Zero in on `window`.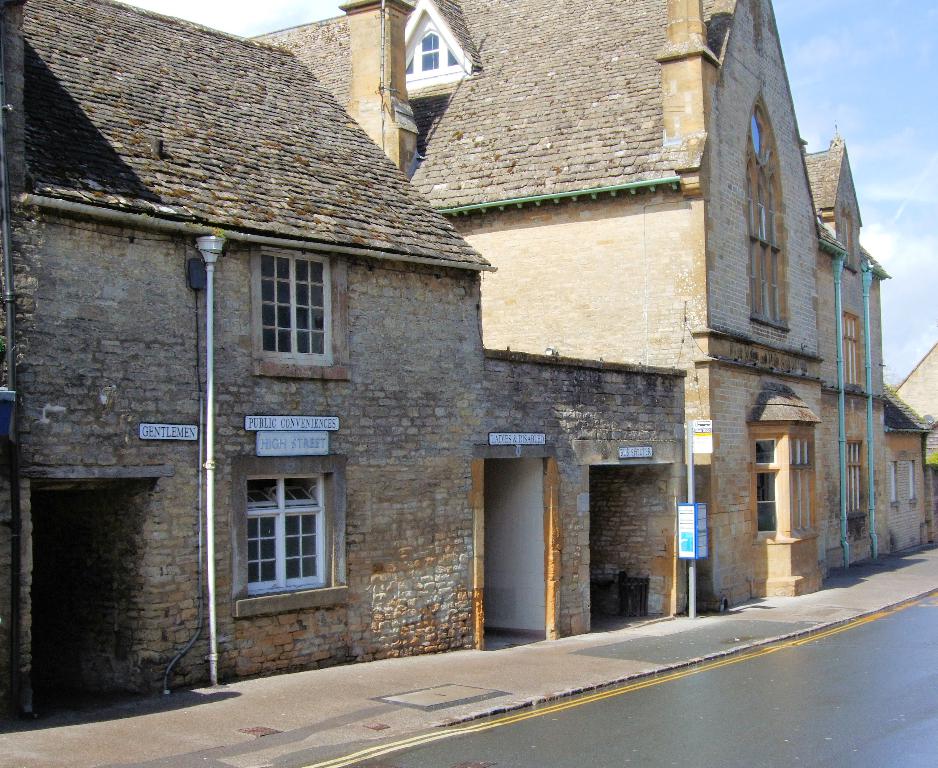
Zeroed in: locate(888, 463, 899, 505).
